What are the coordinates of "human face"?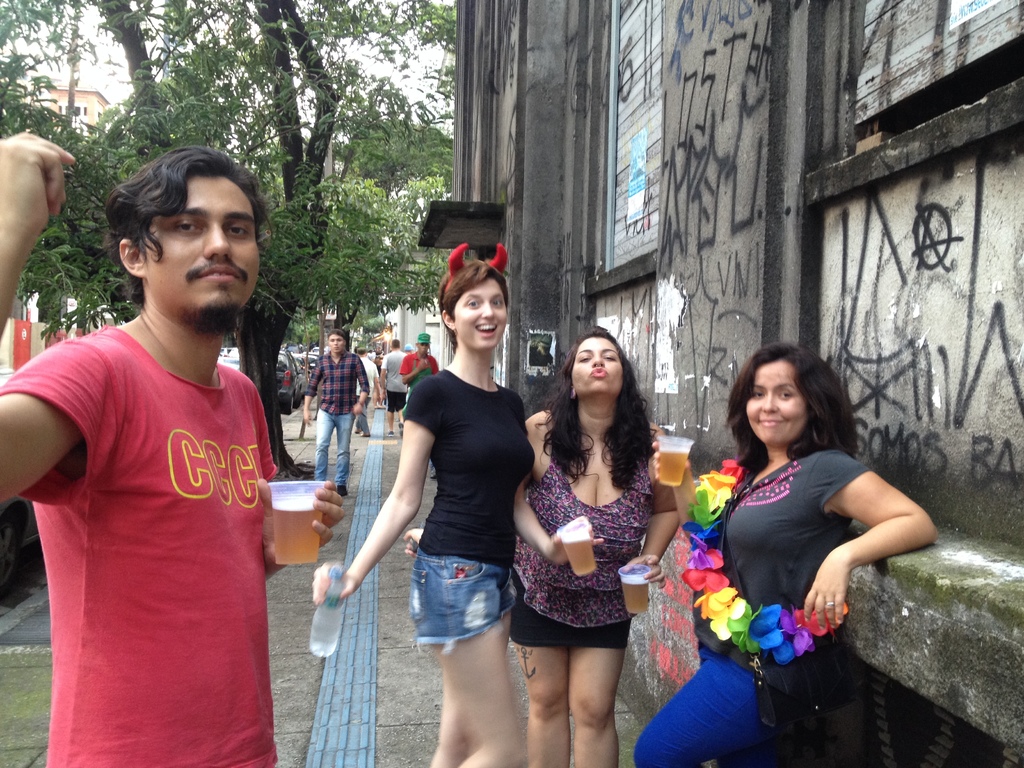
569, 332, 627, 392.
